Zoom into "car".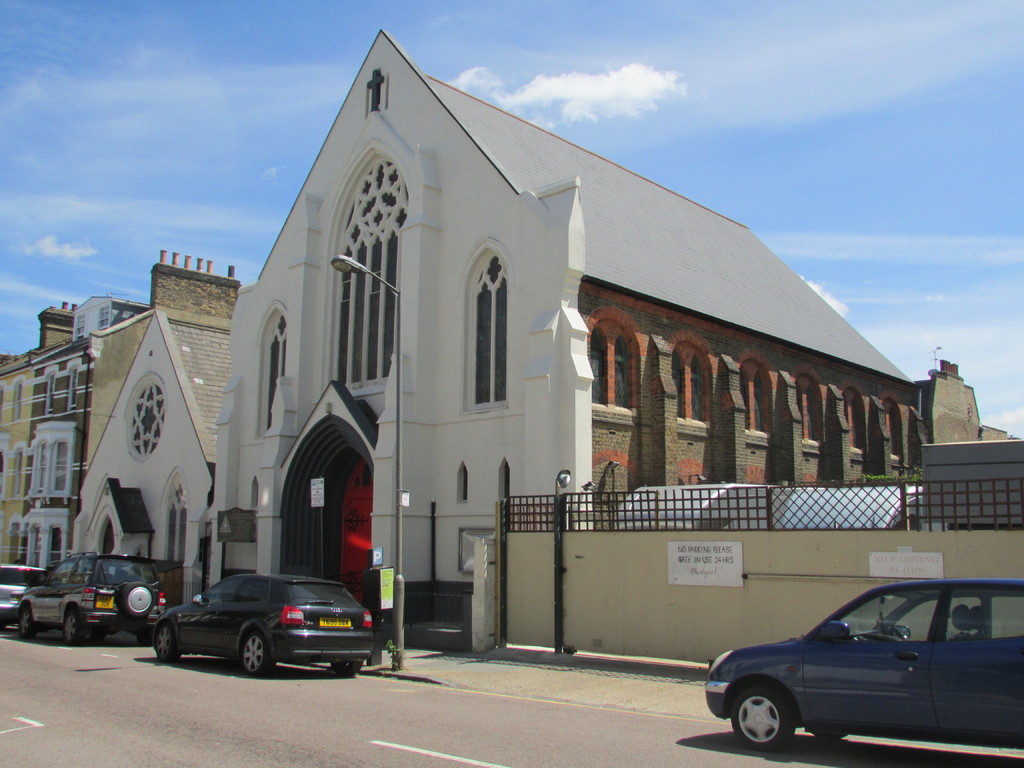
Zoom target: box=[152, 572, 375, 676].
